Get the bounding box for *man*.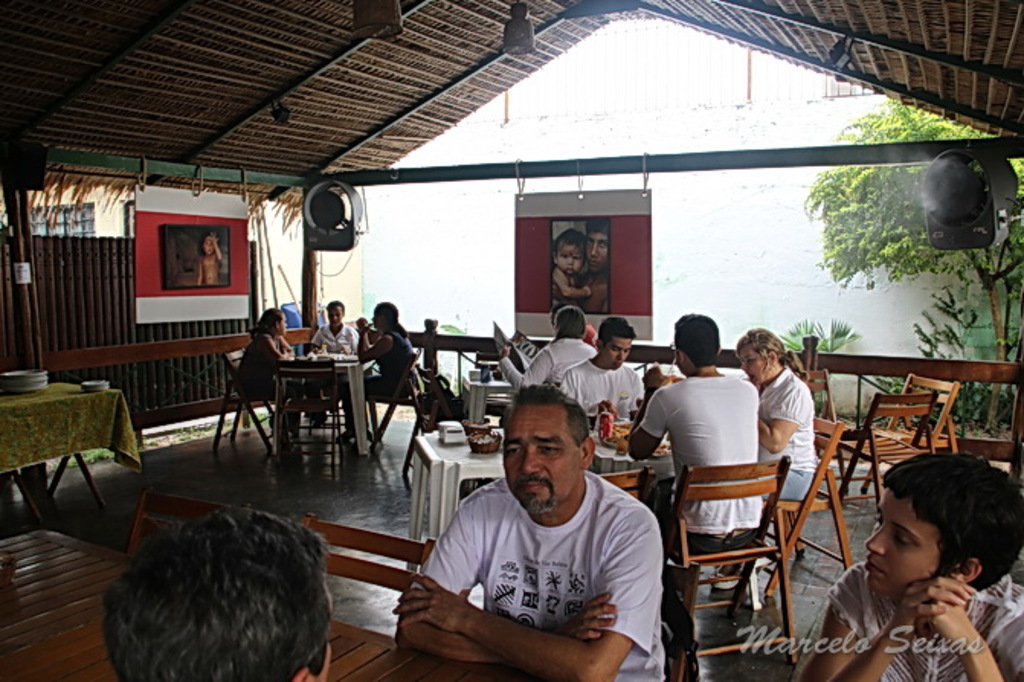
(577, 220, 606, 313).
